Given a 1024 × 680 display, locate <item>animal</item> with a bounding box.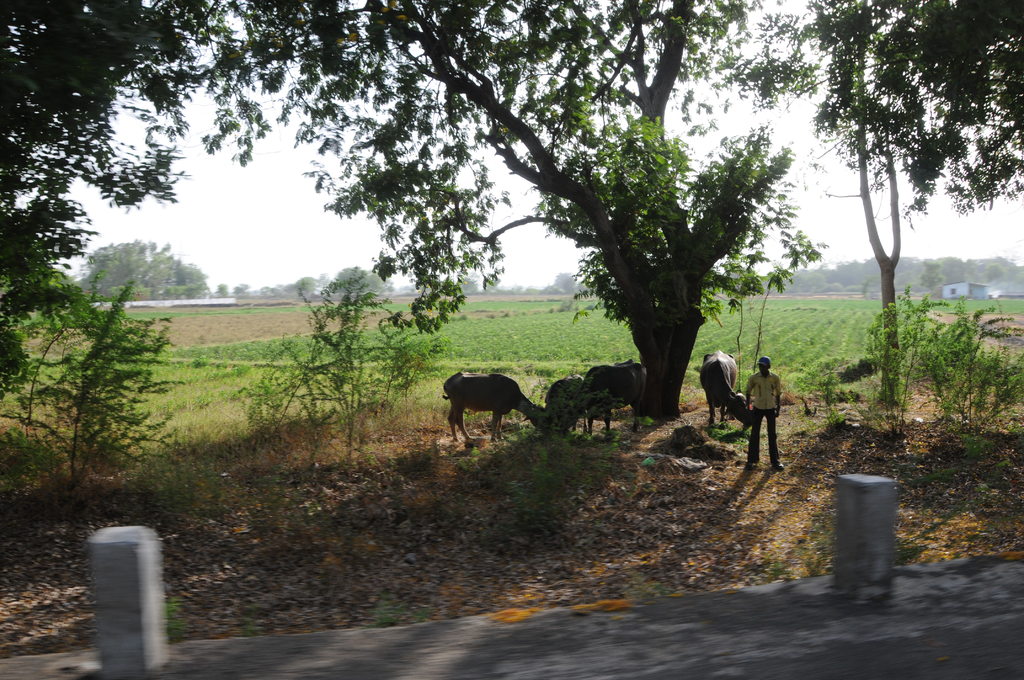
Located: box=[577, 360, 645, 438].
